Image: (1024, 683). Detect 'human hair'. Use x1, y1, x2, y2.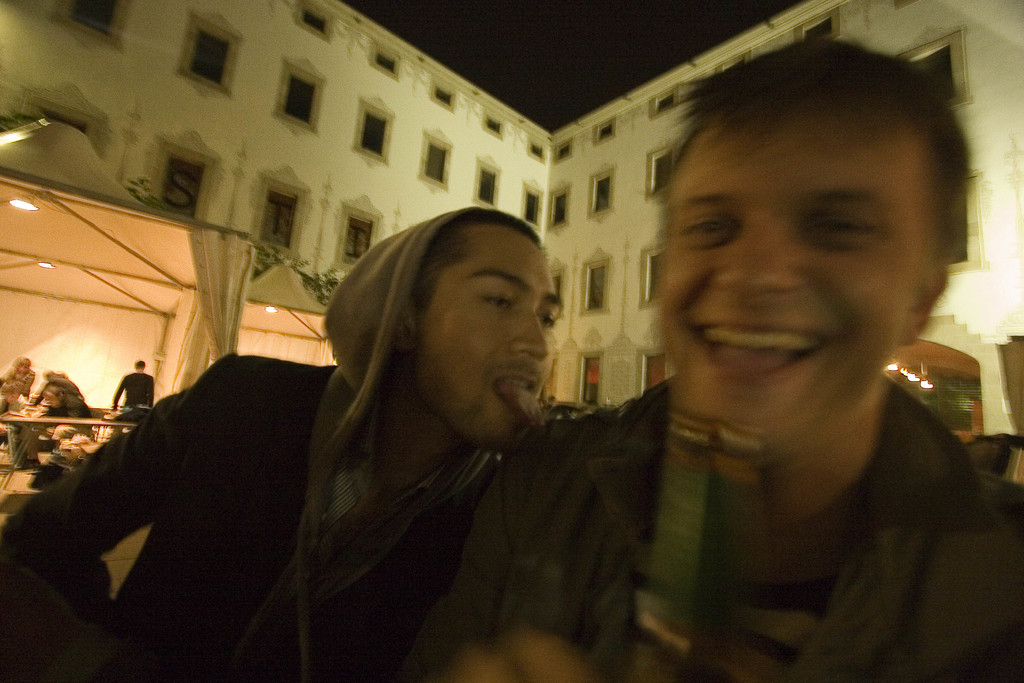
413, 210, 550, 318.
